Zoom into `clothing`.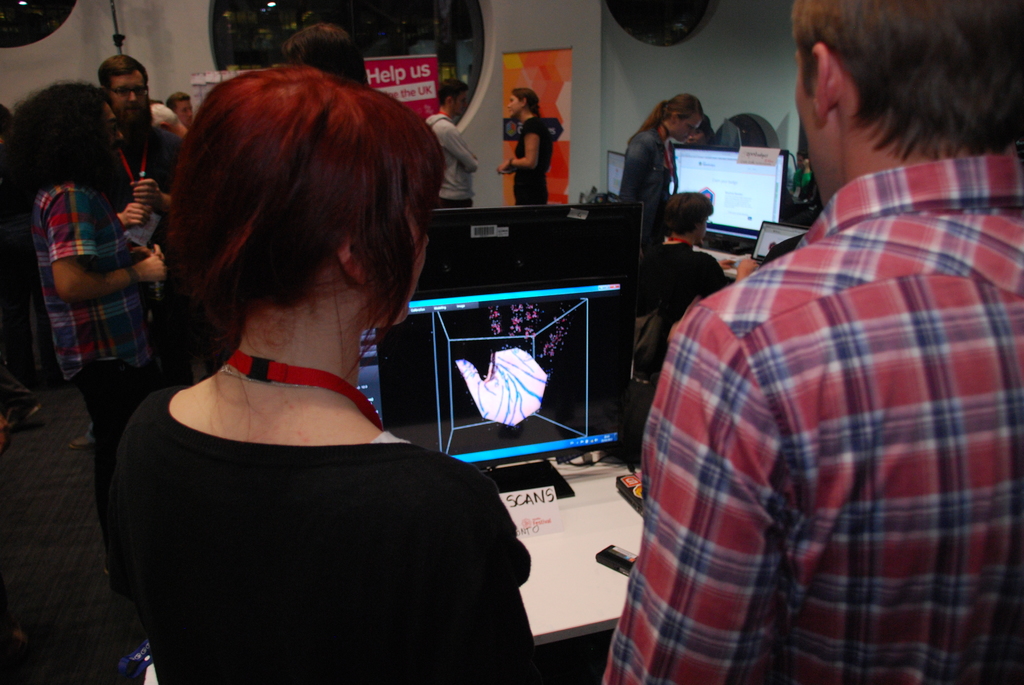
Zoom target: 105/305/521/684.
